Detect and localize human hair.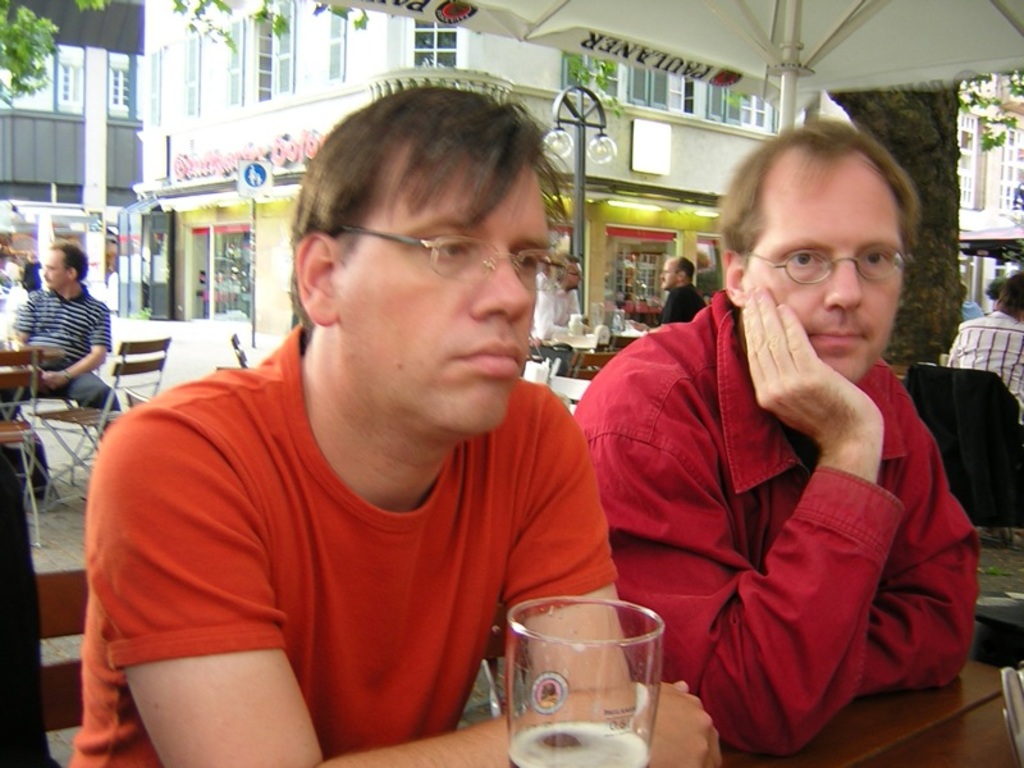
Localized at crop(568, 252, 580, 264).
